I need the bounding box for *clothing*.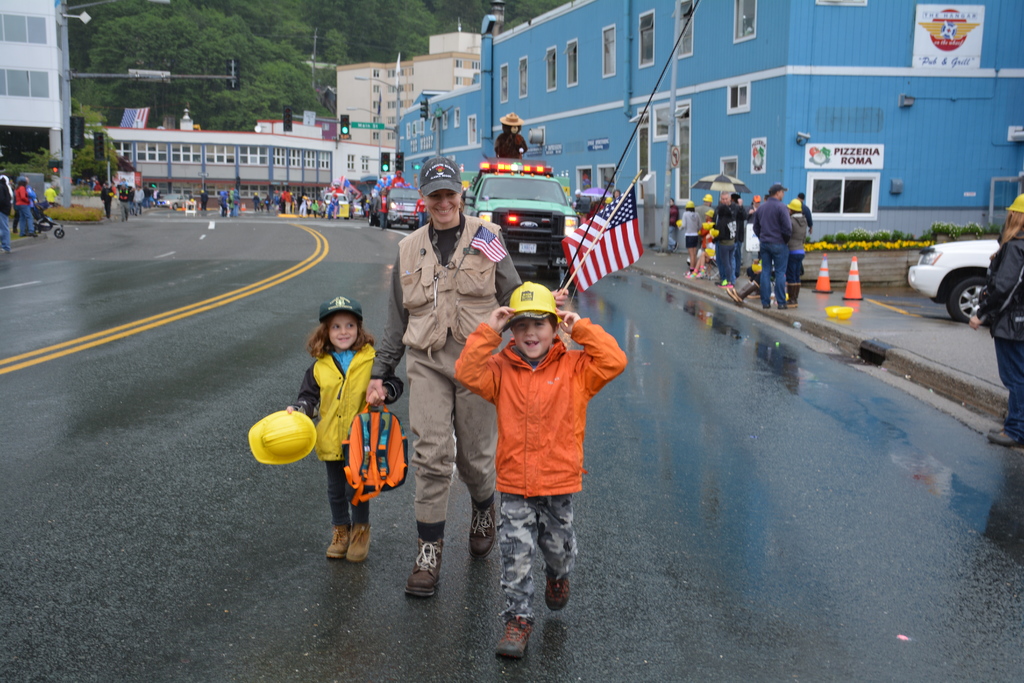
Here it is: <region>16, 185, 35, 230</region>.
